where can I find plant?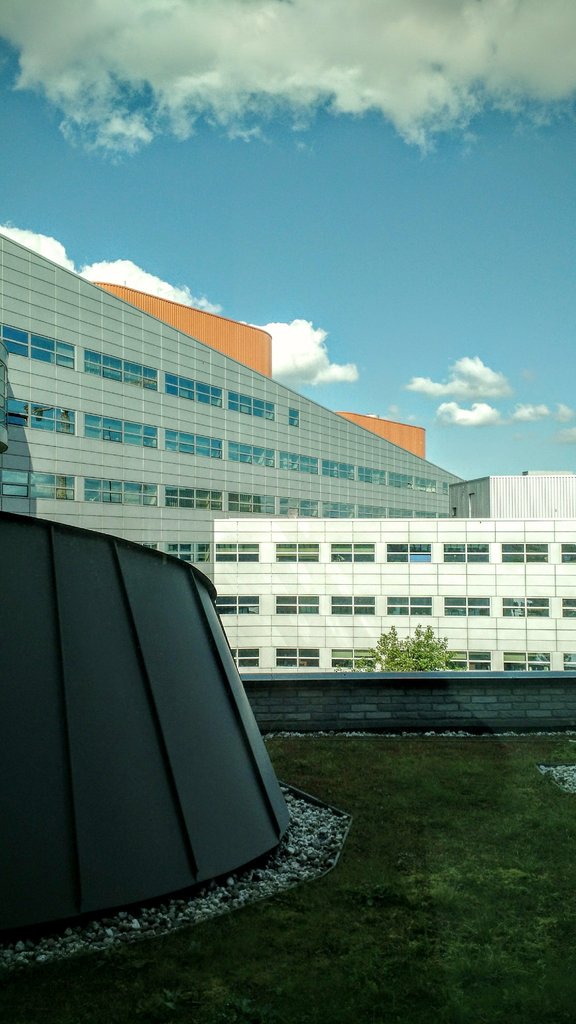
You can find it at Rect(354, 623, 452, 669).
